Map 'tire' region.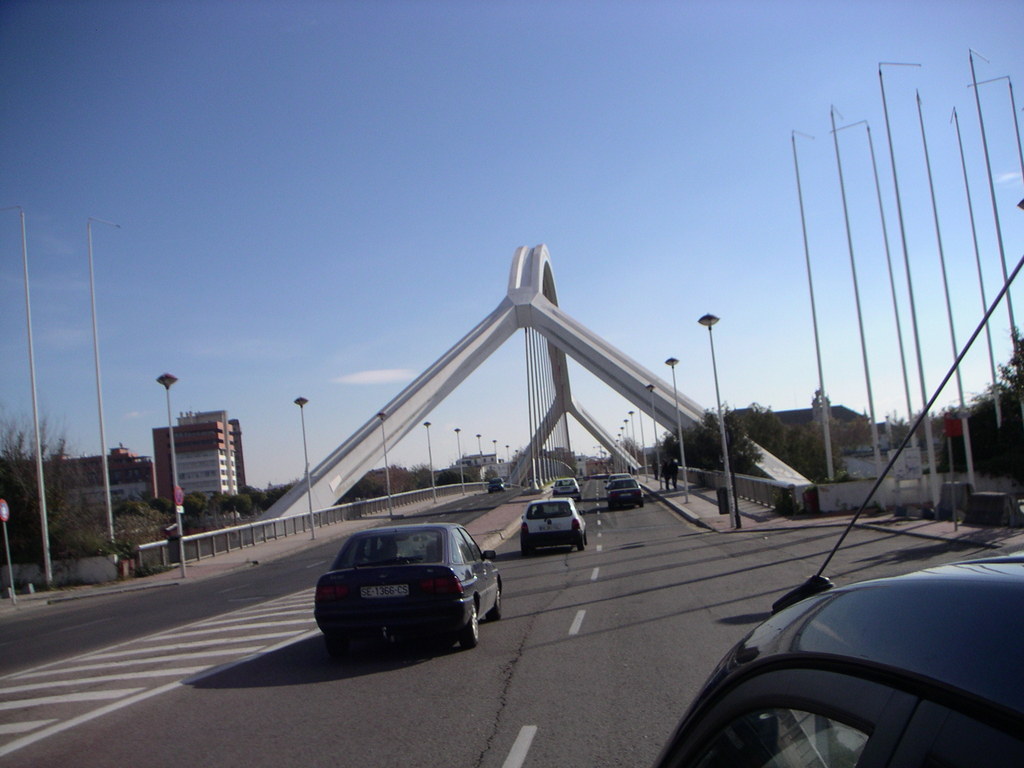
Mapped to x1=638, y1=495, x2=650, y2=508.
